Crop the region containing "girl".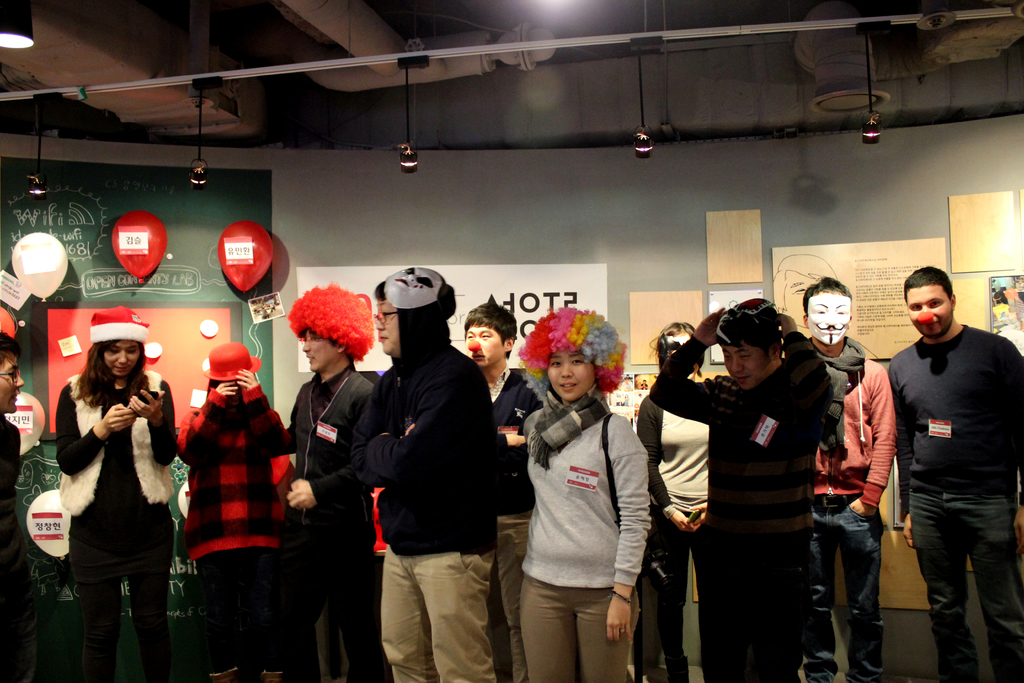
Crop region: 54,305,170,682.
